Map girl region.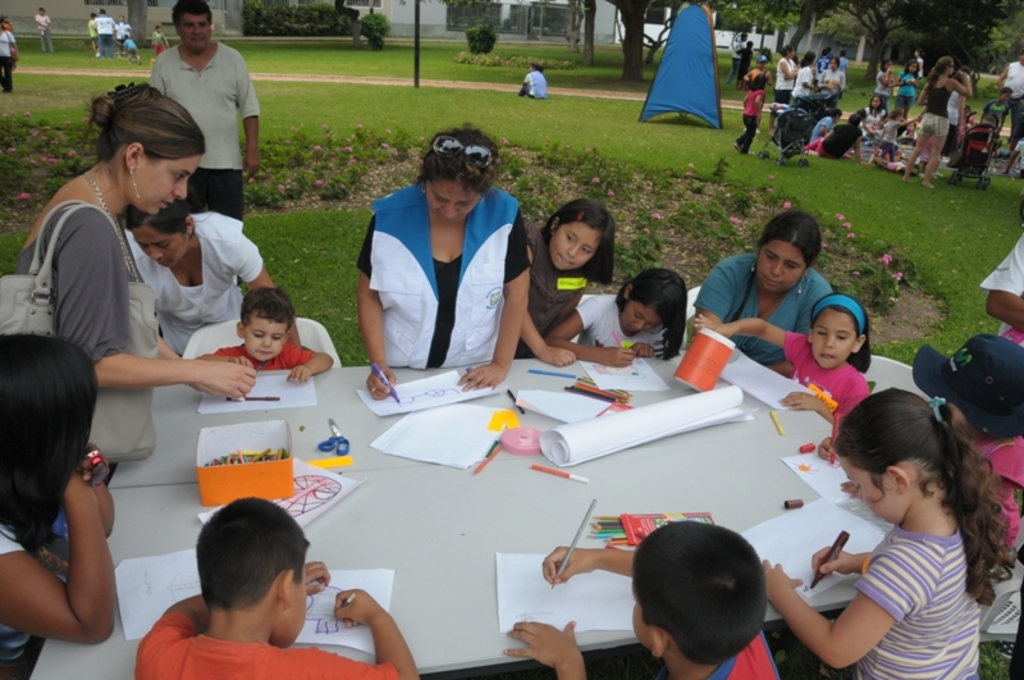
Mapped to BBox(517, 64, 544, 97).
